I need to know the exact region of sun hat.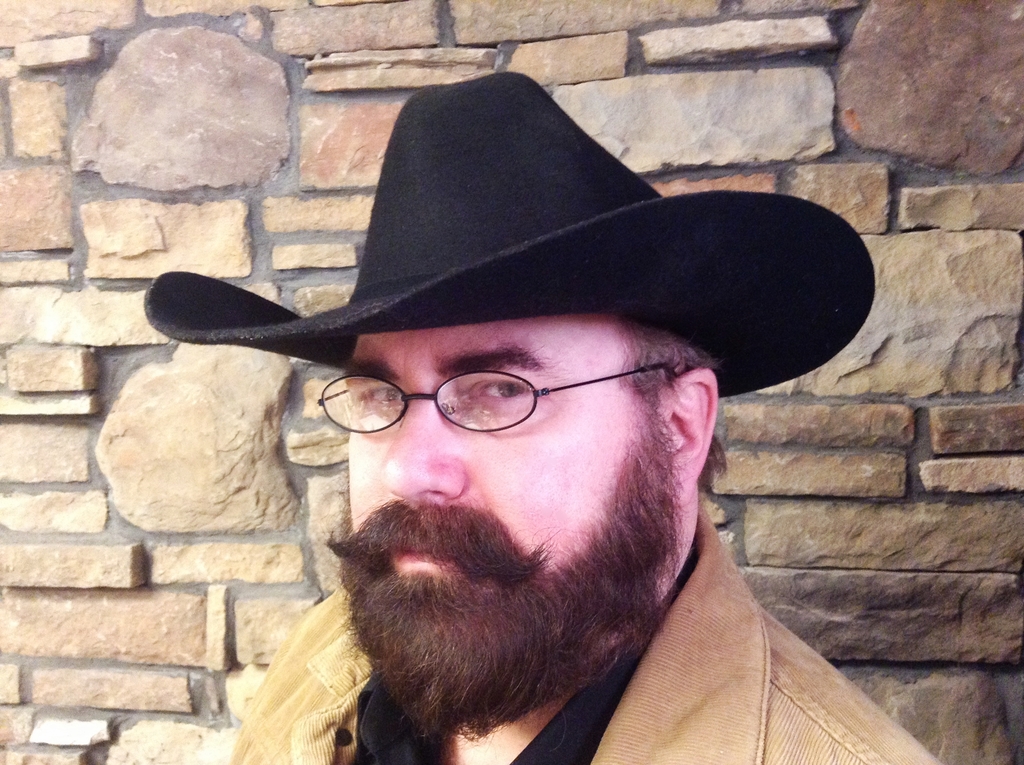
Region: box(137, 67, 885, 411).
